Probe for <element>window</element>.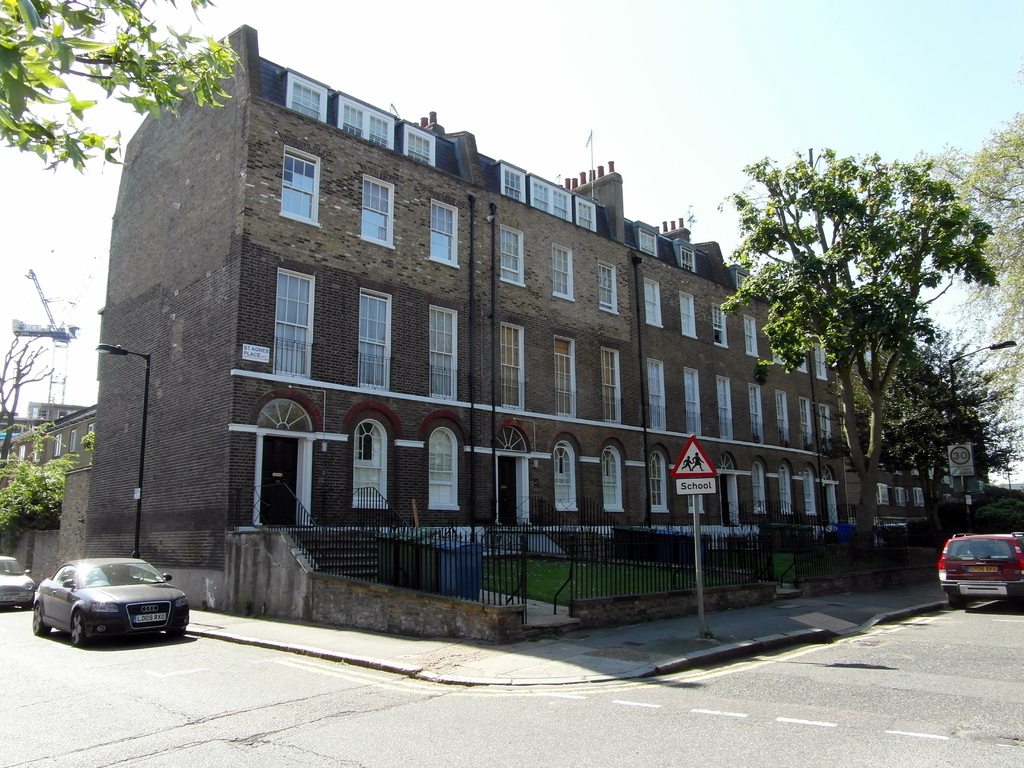
Probe result: 551, 336, 578, 420.
